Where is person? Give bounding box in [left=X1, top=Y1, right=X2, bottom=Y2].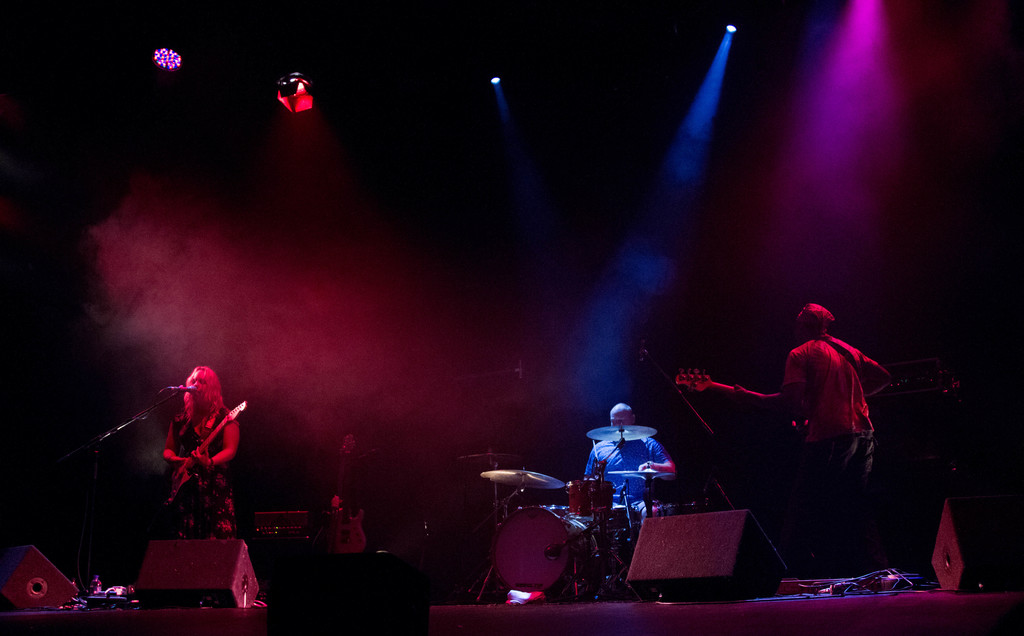
[left=584, top=401, right=679, bottom=518].
